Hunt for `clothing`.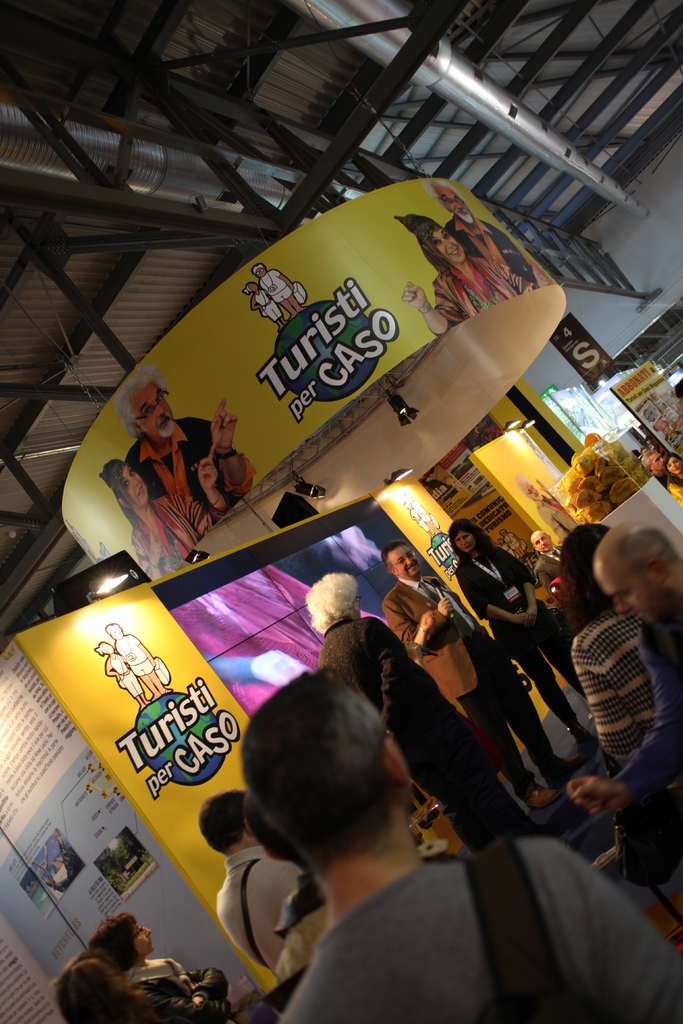
Hunted down at l=379, t=575, r=554, b=783.
